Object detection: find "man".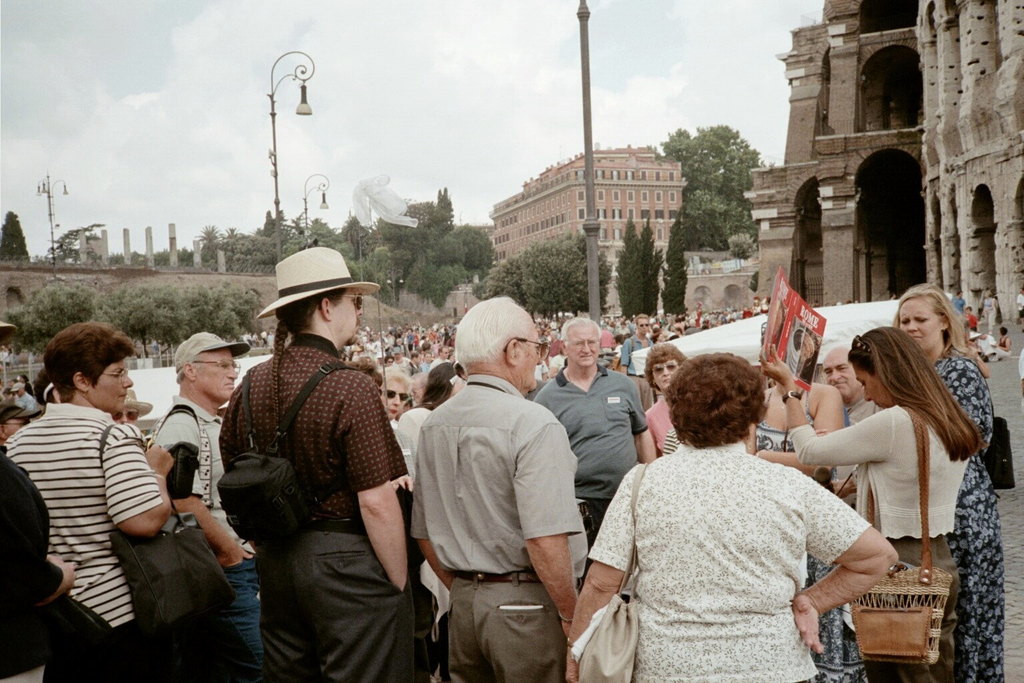
[619, 316, 656, 413].
